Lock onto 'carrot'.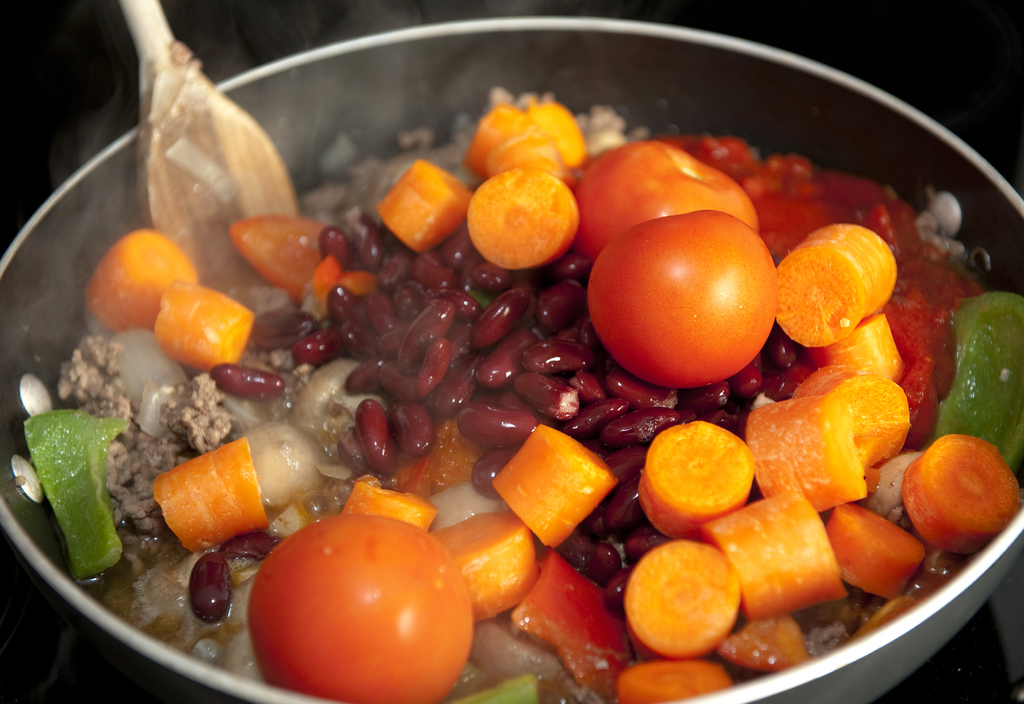
Locked: (left=800, top=369, right=910, bottom=472).
